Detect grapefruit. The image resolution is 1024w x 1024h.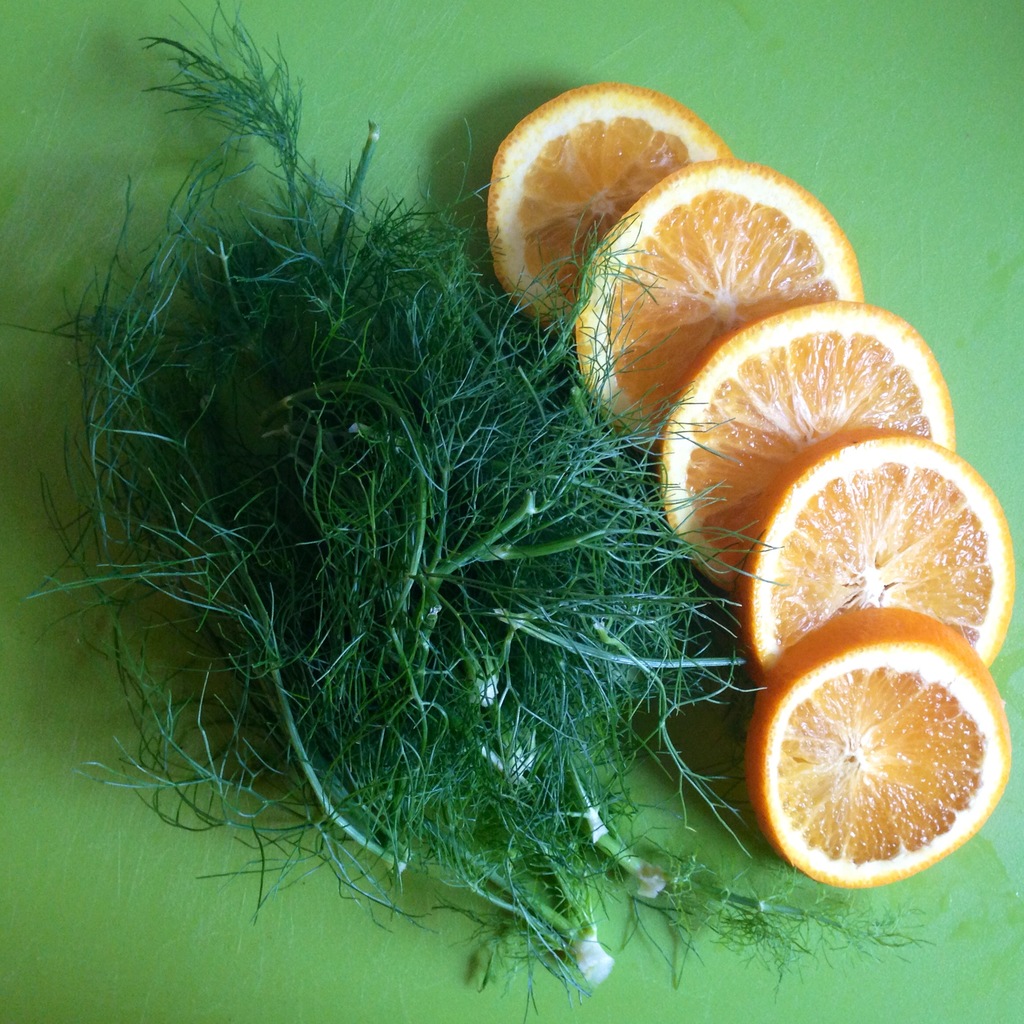
BBox(474, 78, 735, 326).
